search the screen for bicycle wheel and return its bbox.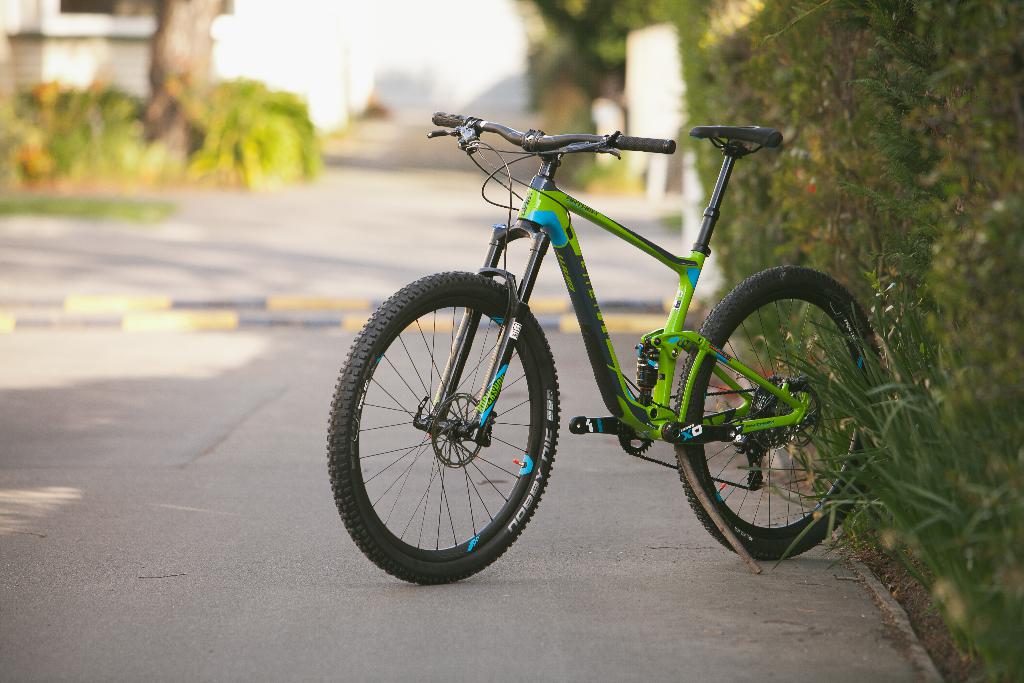
Found: <bbox>671, 264, 889, 555</bbox>.
